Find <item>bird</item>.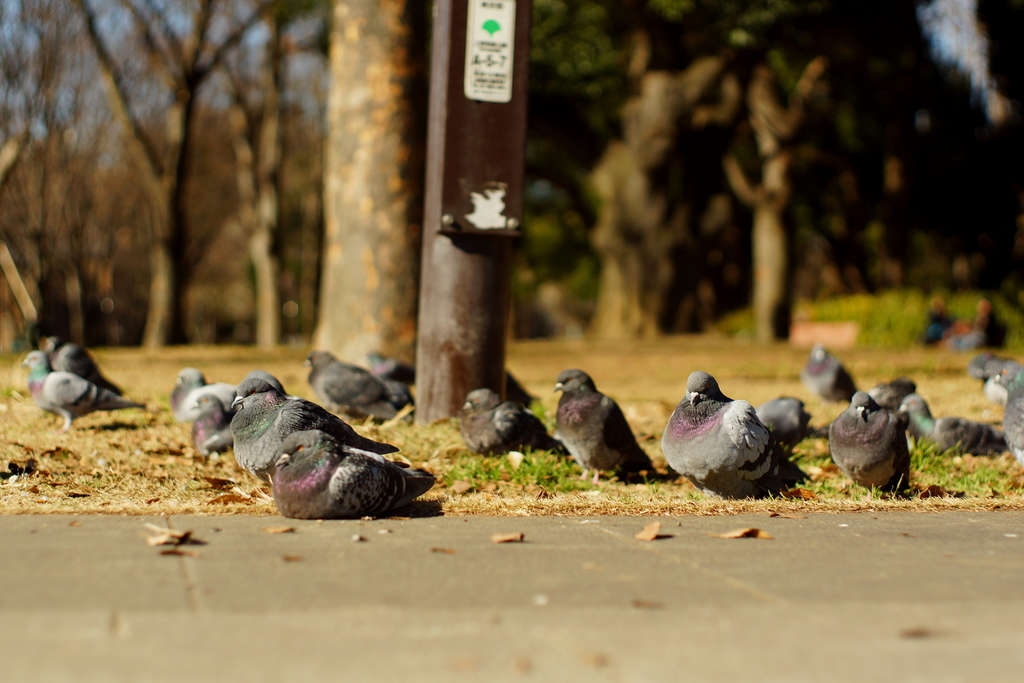
{"left": 306, "top": 345, "right": 399, "bottom": 425}.
